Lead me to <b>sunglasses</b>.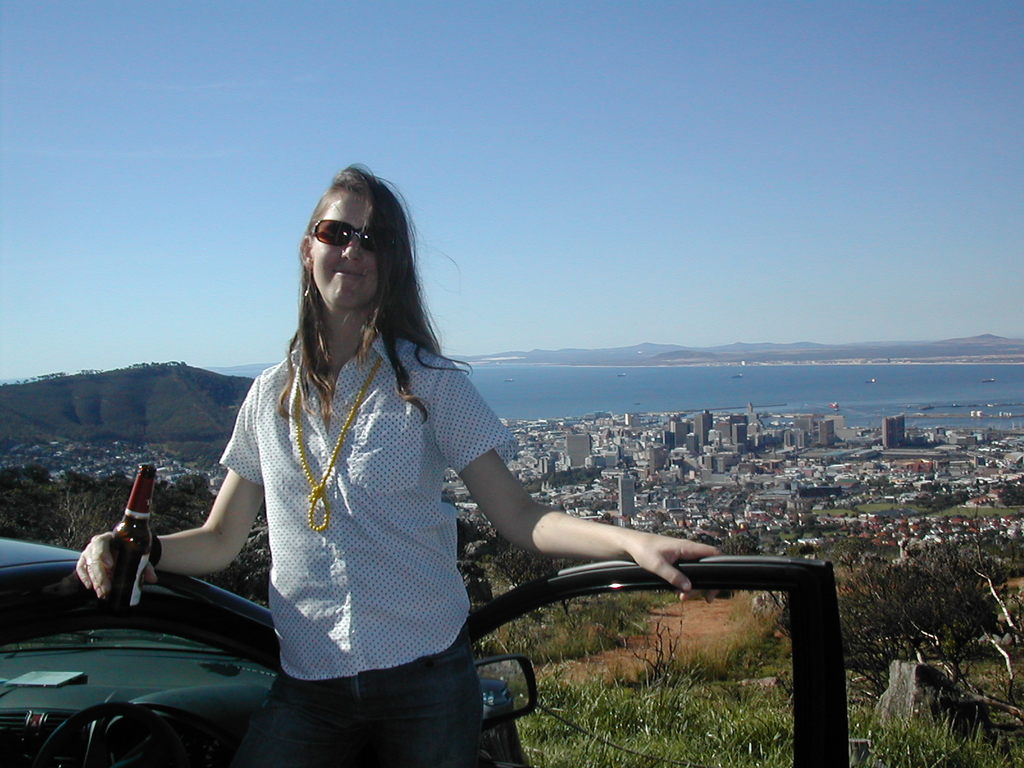
Lead to [x1=309, y1=218, x2=374, y2=252].
